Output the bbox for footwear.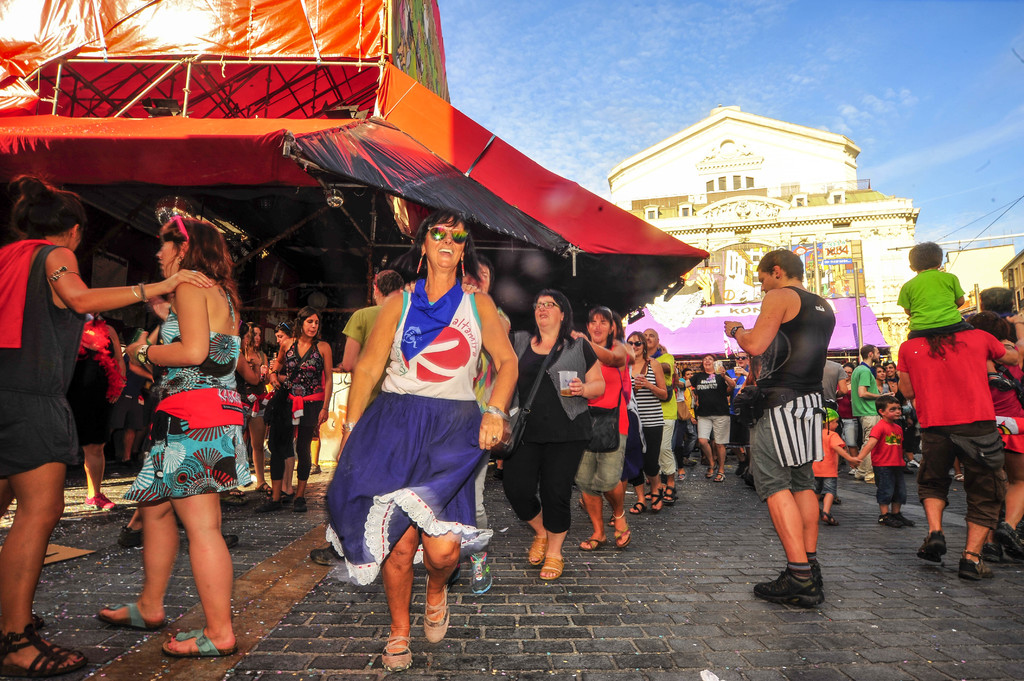
left=953, top=472, right=963, bottom=481.
